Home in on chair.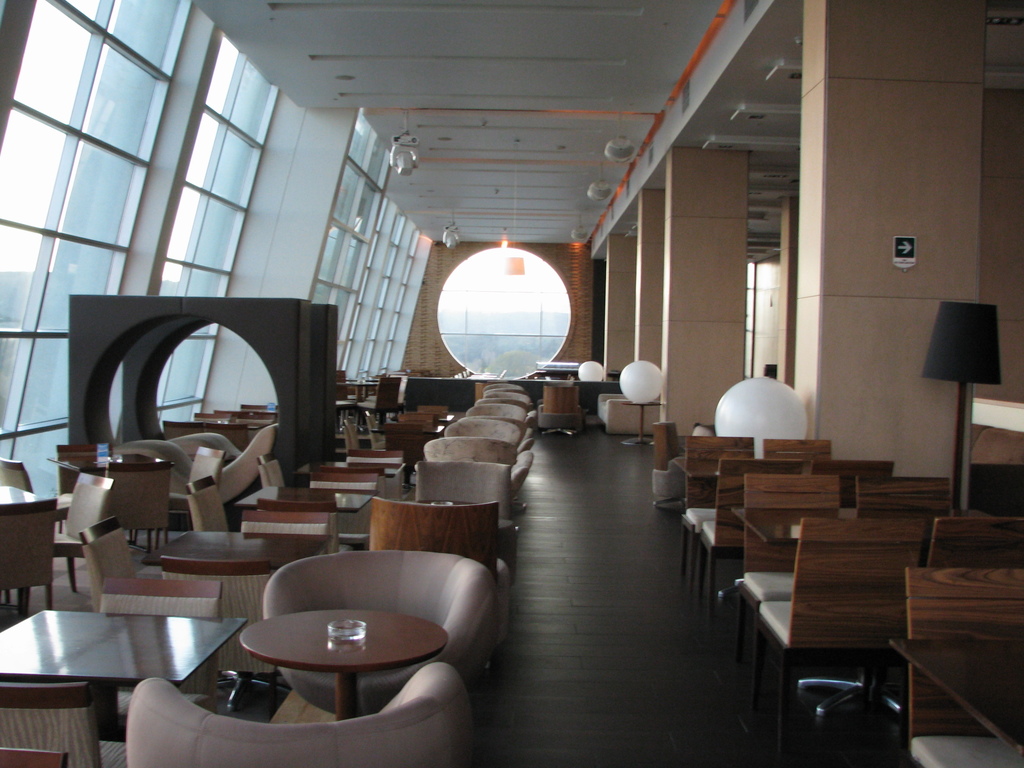
Homed in at x1=473 y1=383 x2=535 y2=420.
